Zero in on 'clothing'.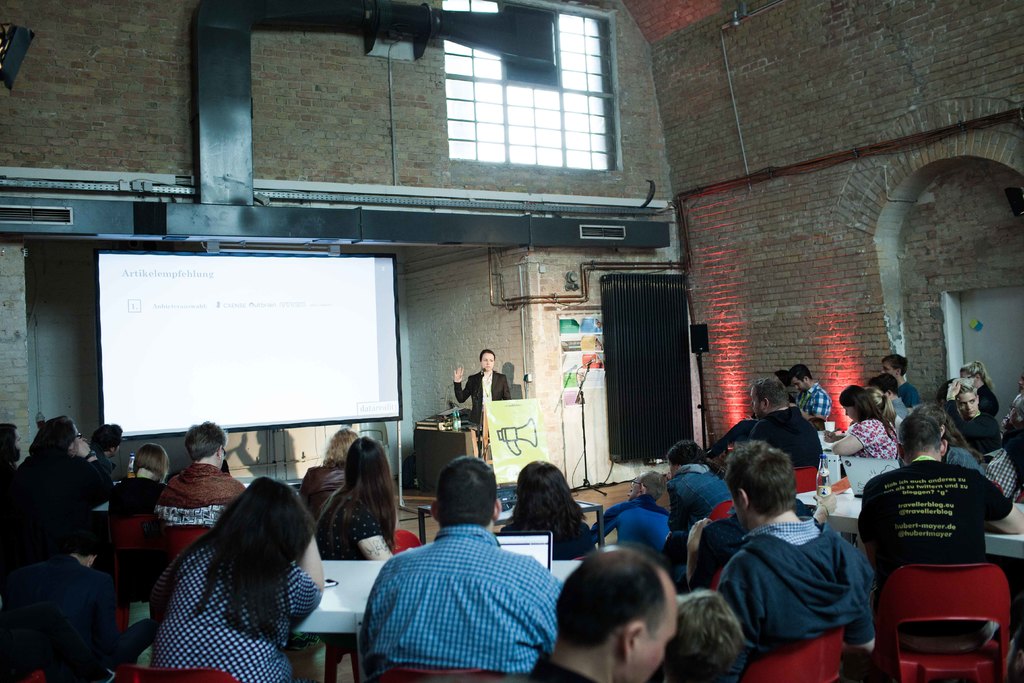
Zeroed in: bbox(294, 463, 344, 521).
